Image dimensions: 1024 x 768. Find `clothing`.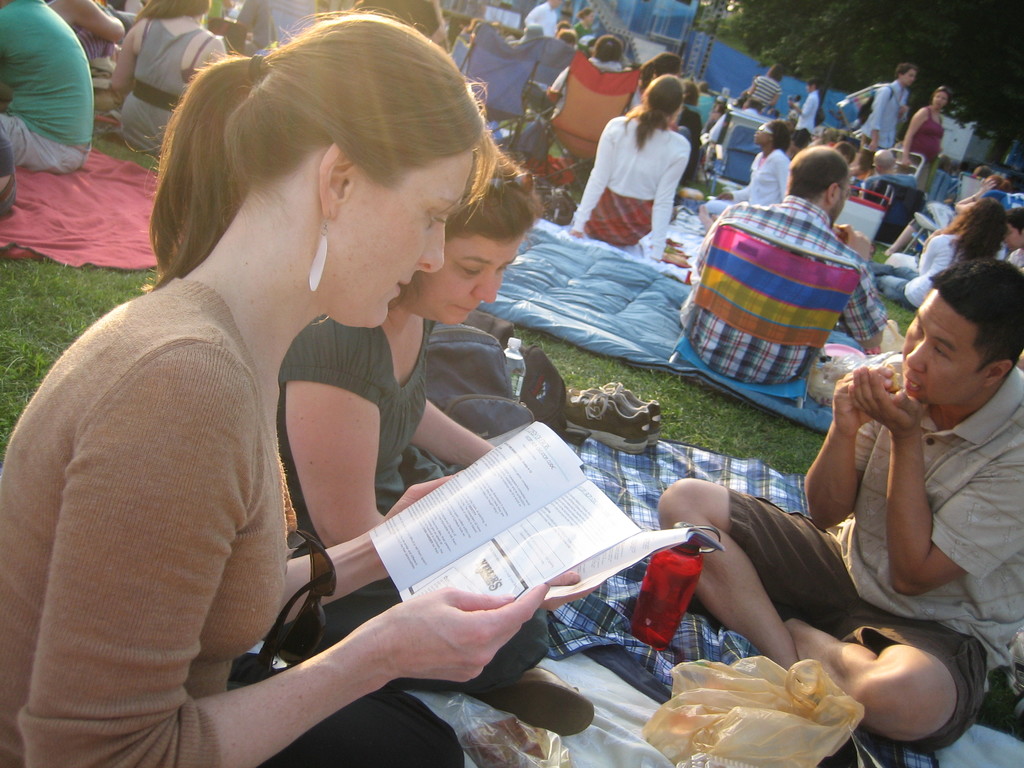
bbox=(676, 183, 893, 381).
